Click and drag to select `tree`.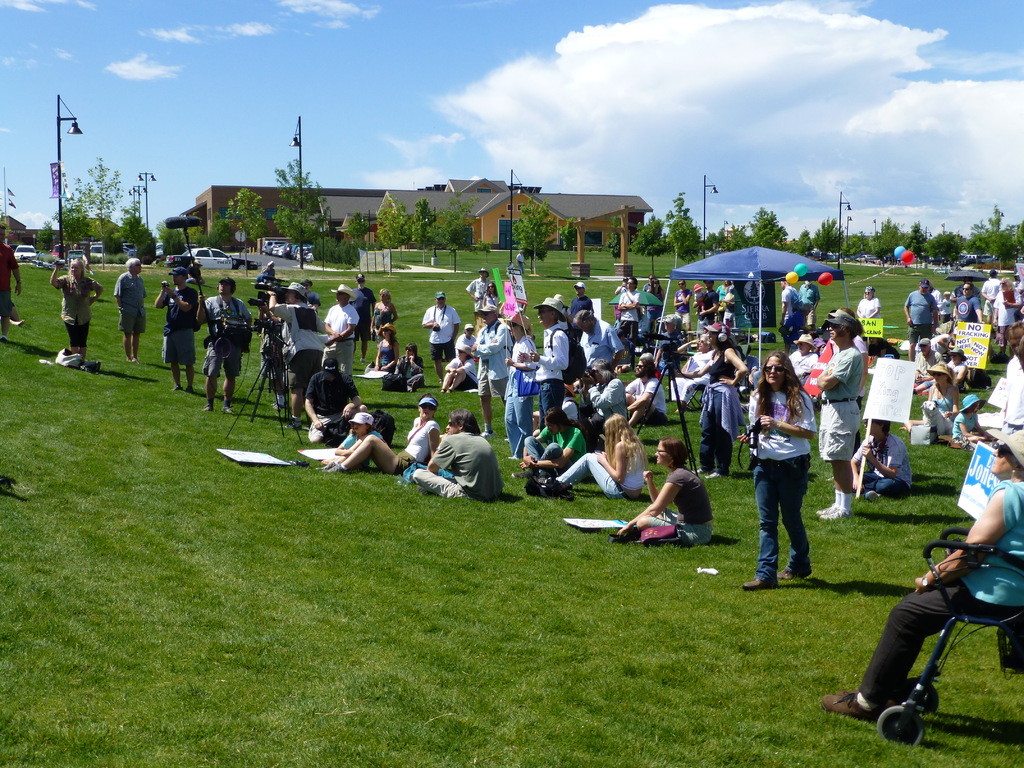
Selection: select_region(750, 204, 787, 252).
